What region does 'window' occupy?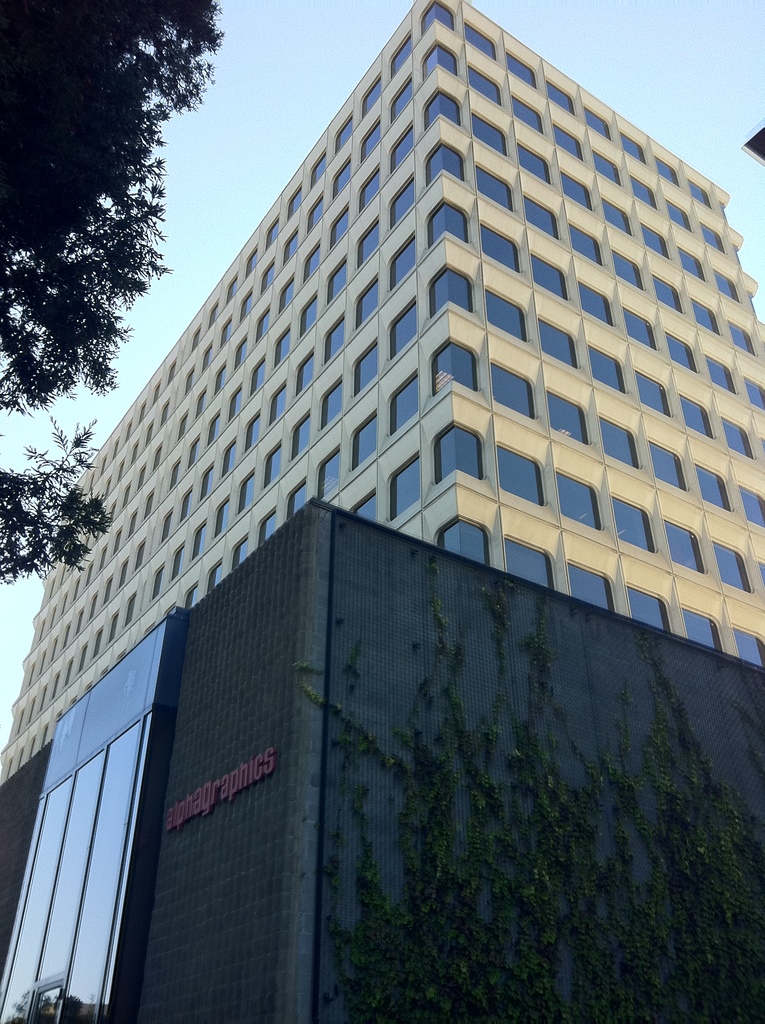
BBox(52, 635, 56, 663).
